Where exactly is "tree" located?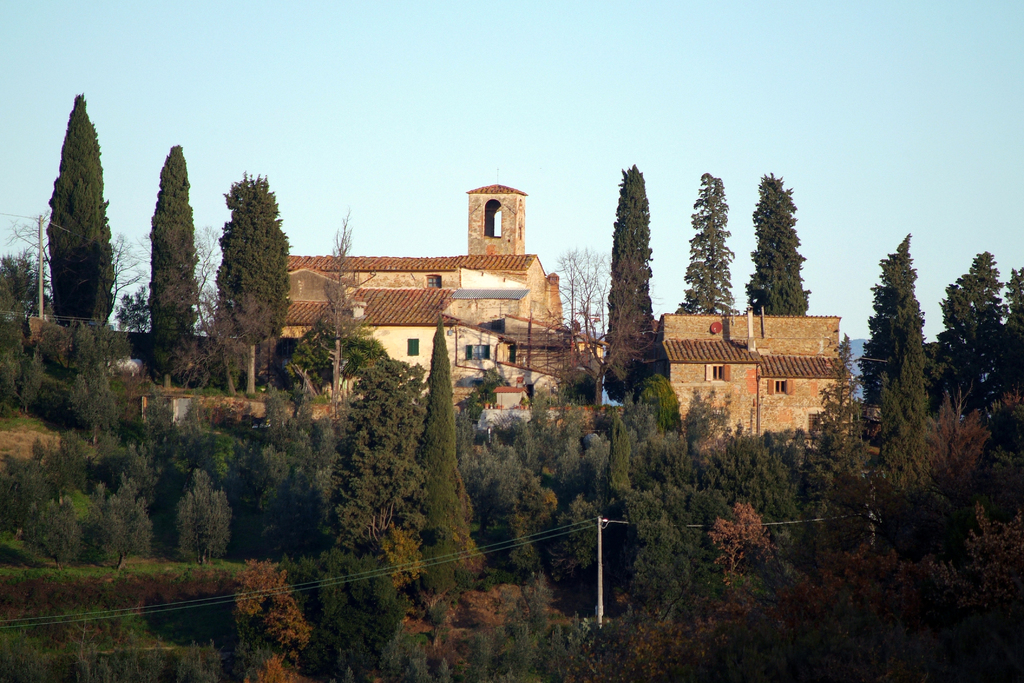
Its bounding box is (287,551,413,682).
